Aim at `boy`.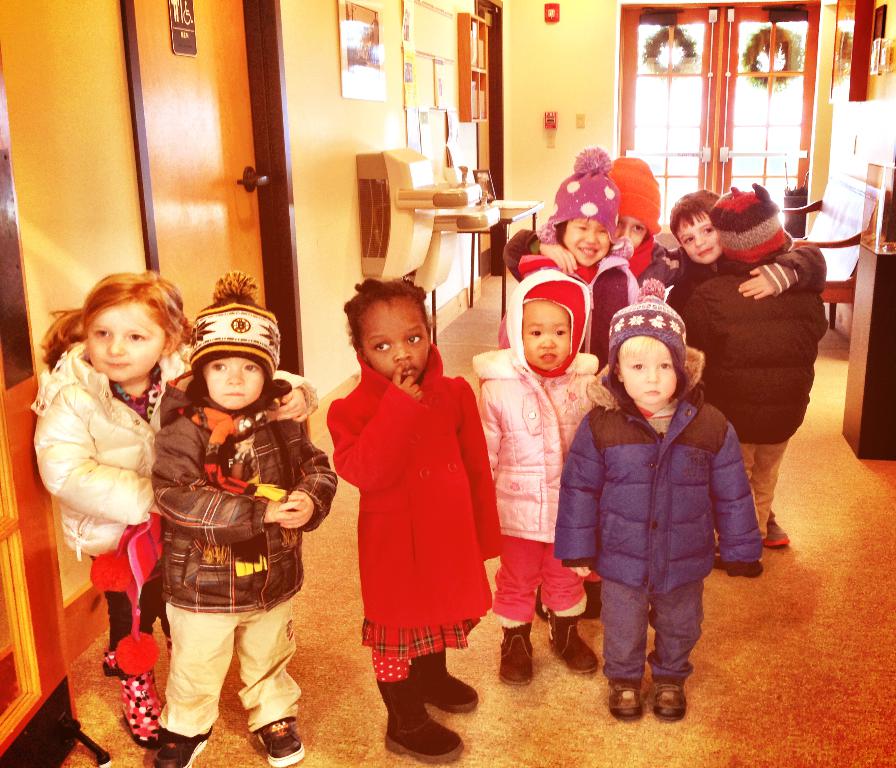
Aimed at 141, 281, 345, 767.
